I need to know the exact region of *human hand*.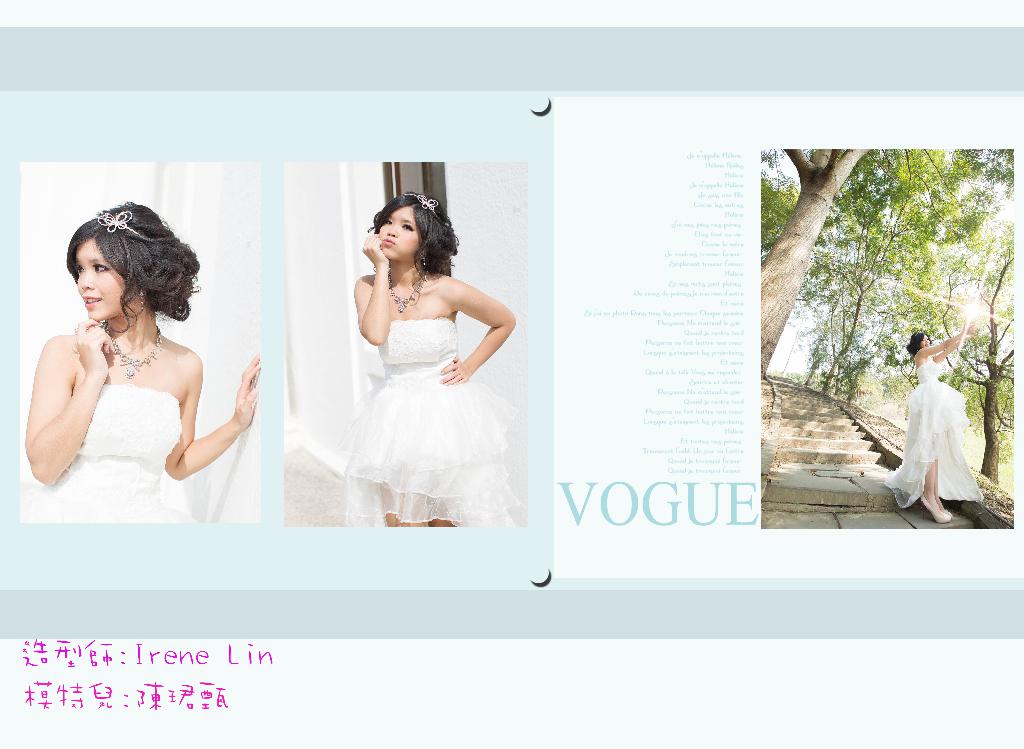
Region: (73,316,112,376).
